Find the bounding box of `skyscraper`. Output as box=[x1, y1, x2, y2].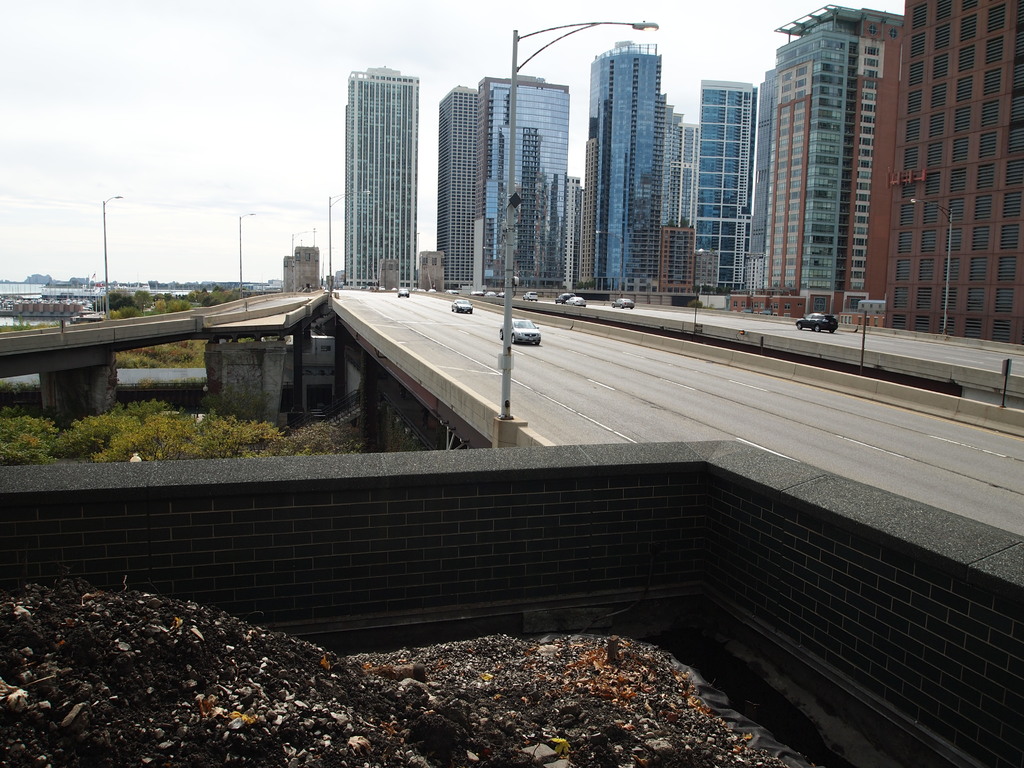
box=[750, 0, 913, 314].
